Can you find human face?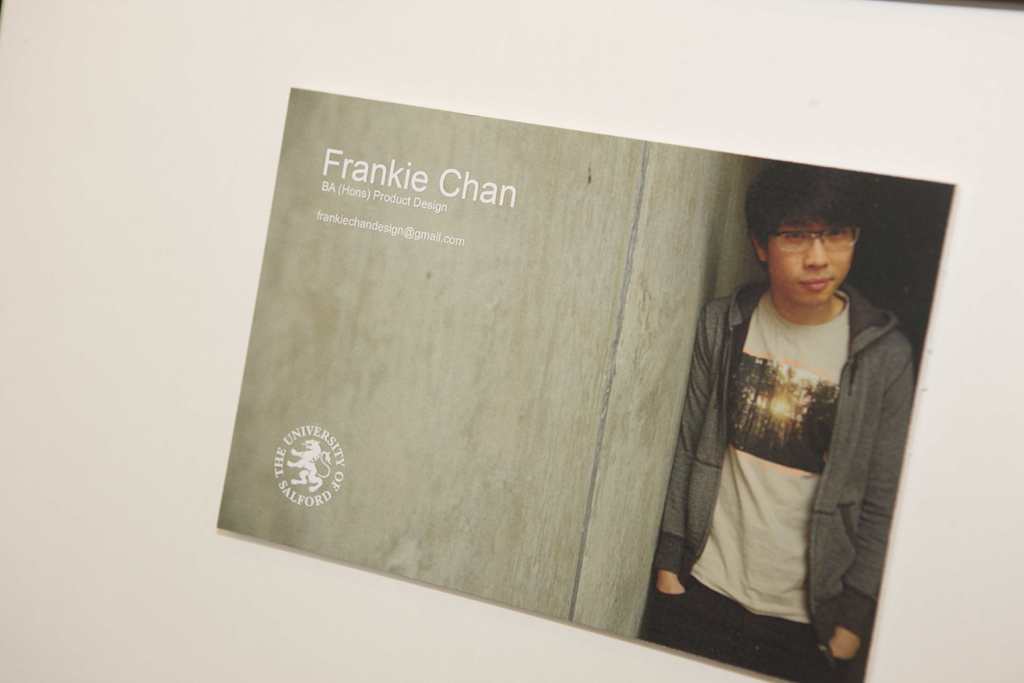
Yes, bounding box: [x1=772, y1=210, x2=861, y2=309].
